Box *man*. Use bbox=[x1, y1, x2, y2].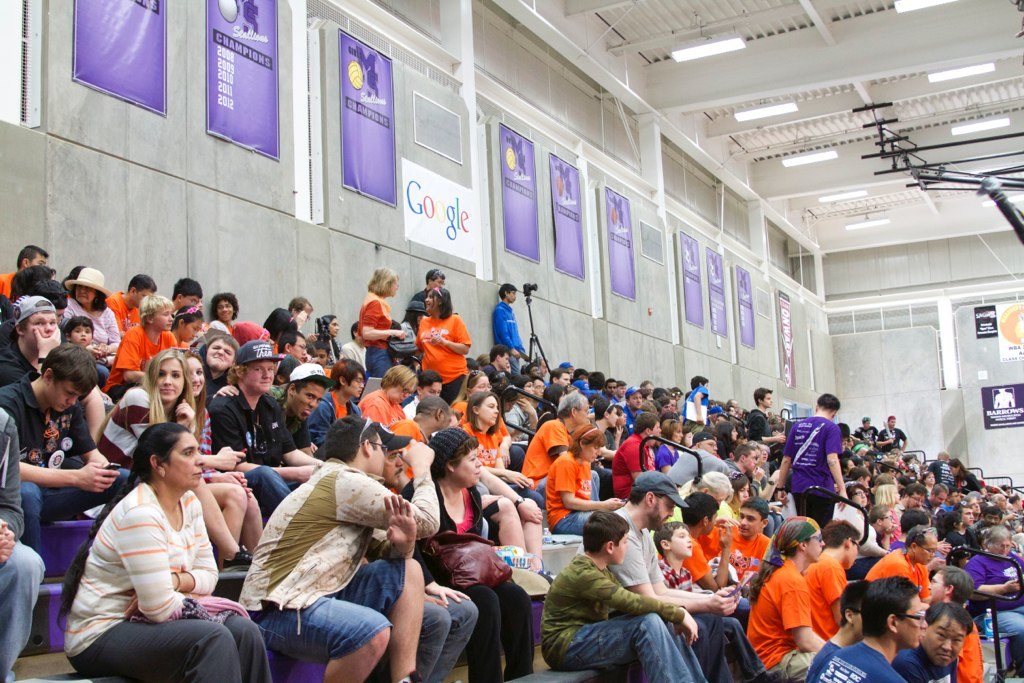
bbox=[894, 606, 972, 682].
